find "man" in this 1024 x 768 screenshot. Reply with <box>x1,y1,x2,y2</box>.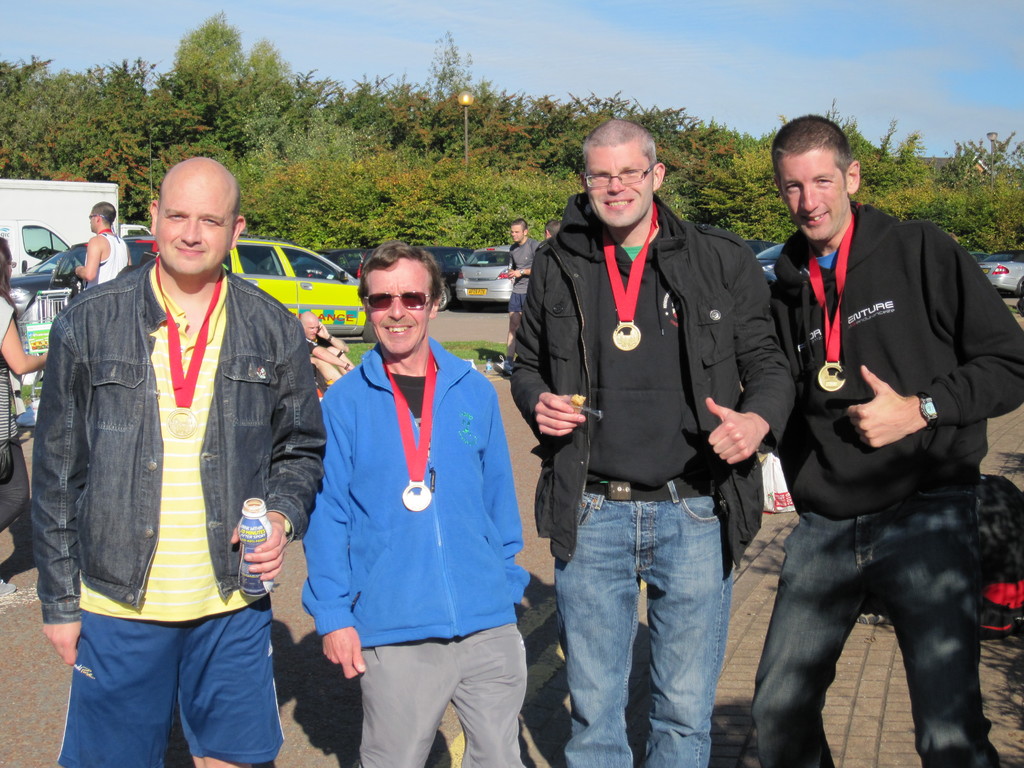
<box>731,72,1000,767</box>.
